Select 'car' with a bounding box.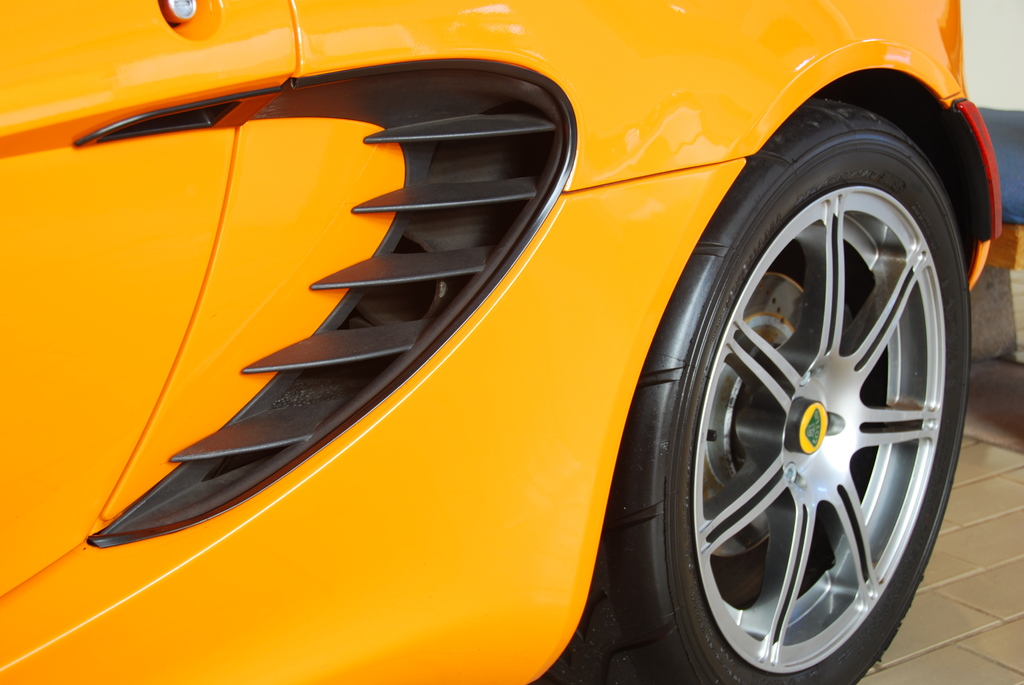
0 0 1000 681.
